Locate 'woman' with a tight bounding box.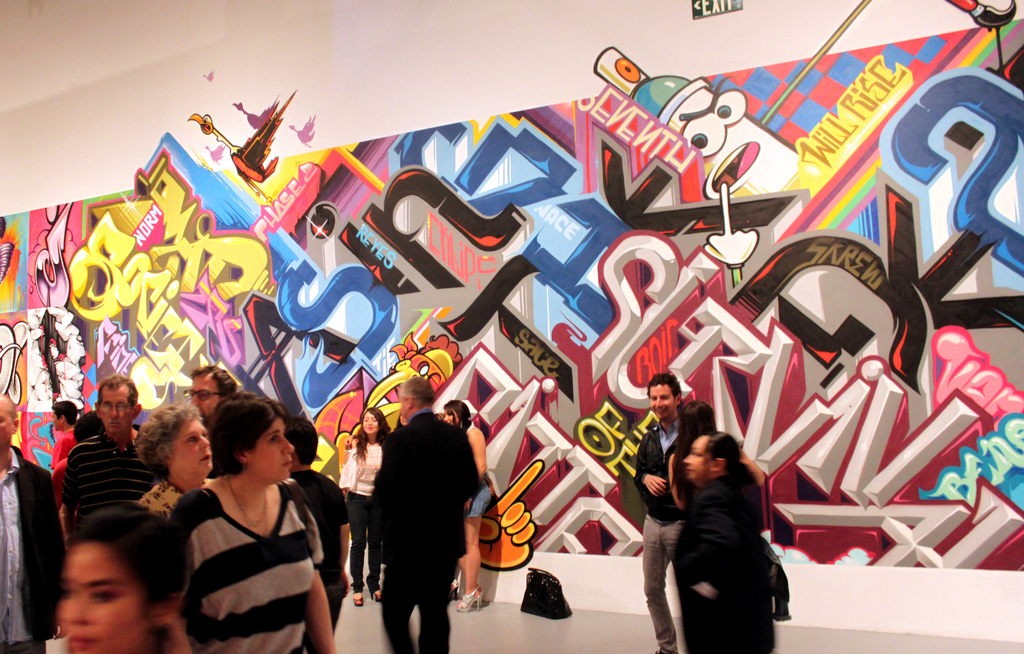
l=138, t=399, r=228, b=513.
